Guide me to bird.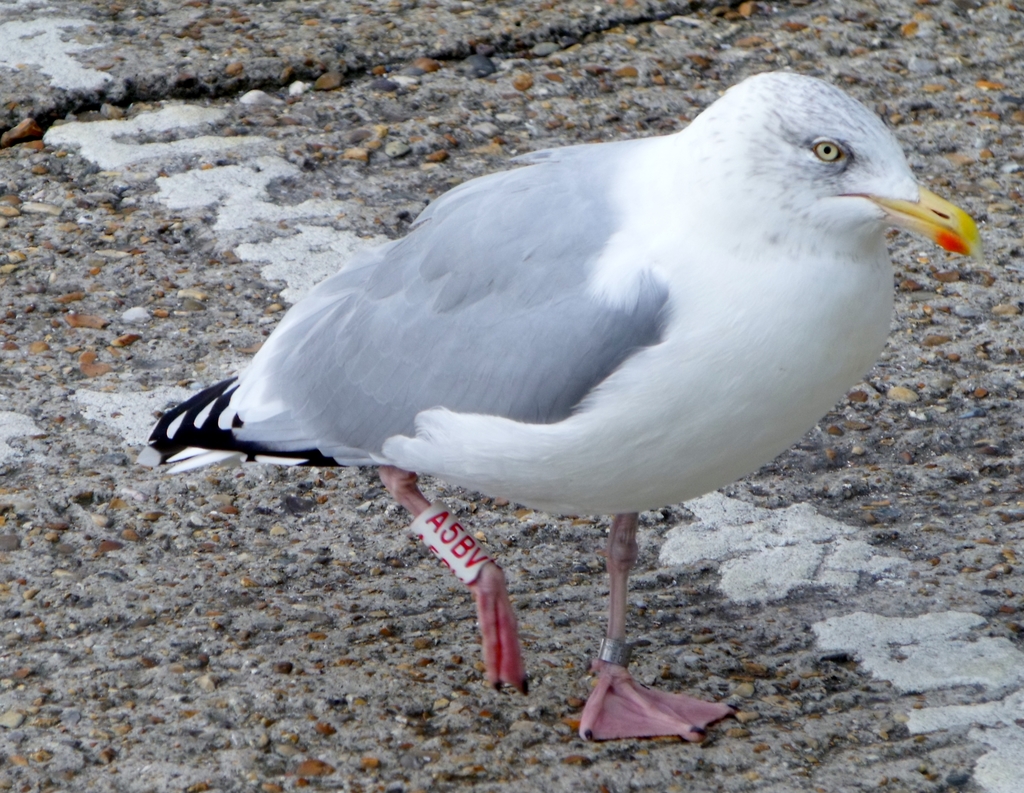
Guidance: Rect(138, 69, 980, 738).
